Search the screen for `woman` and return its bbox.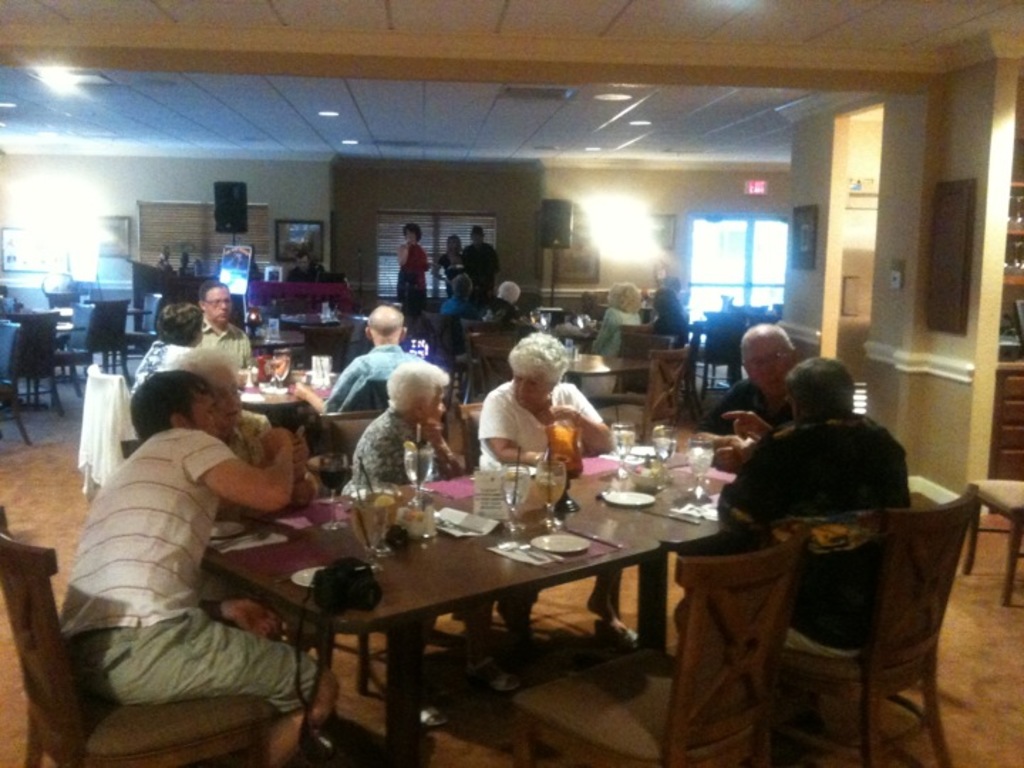
Found: [x1=717, y1=358, x2=907, y2=656].
